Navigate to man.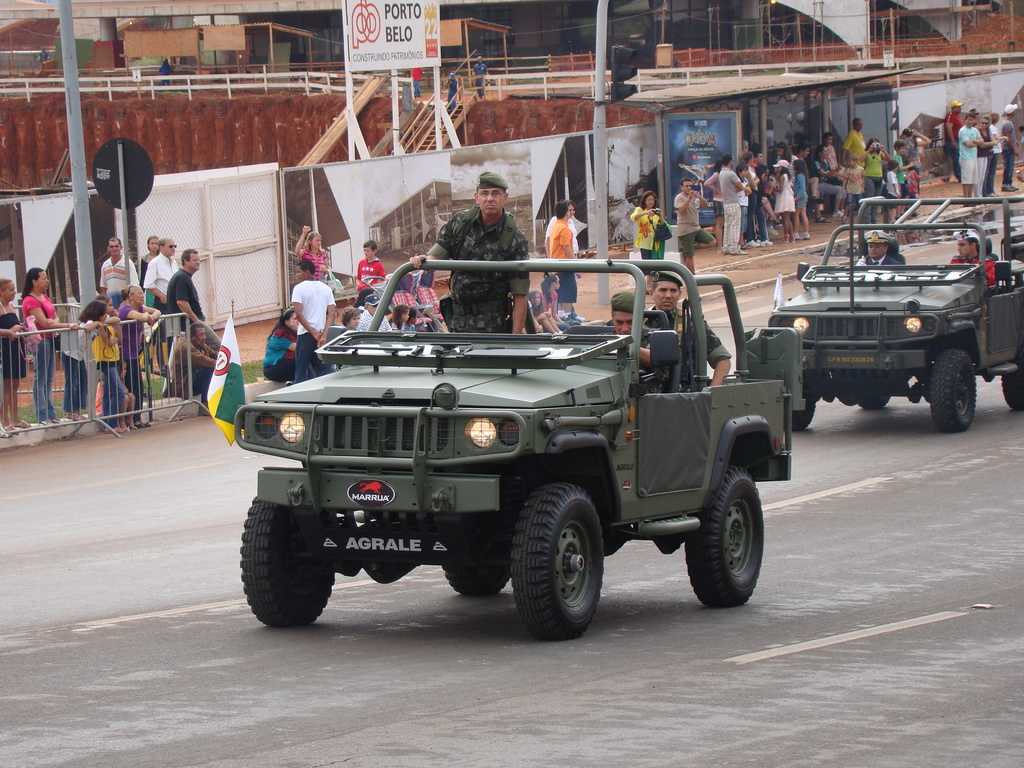
Navigation target: crop(411, 68, 424, 96).
